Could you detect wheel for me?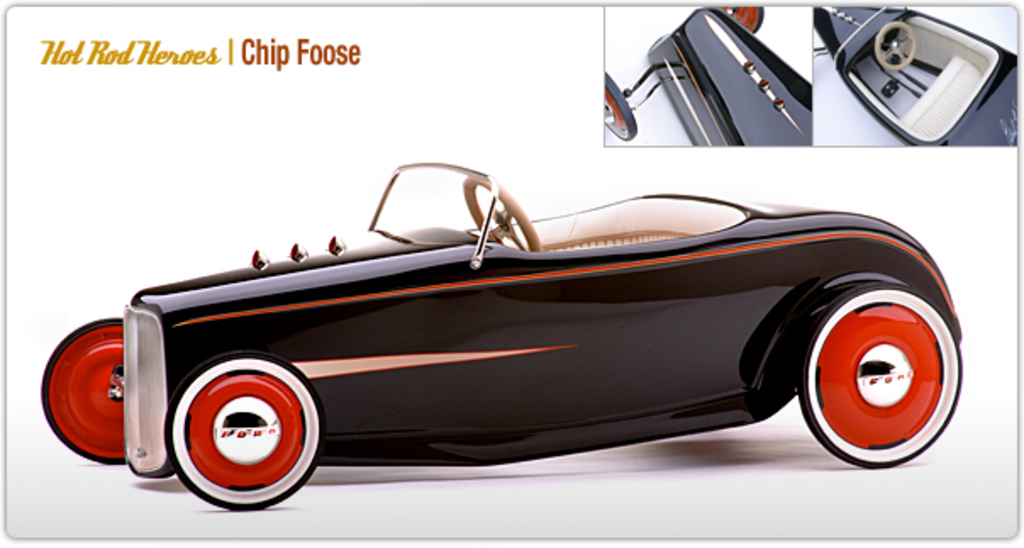
Detection result: box(188, 351, 314, 499).
